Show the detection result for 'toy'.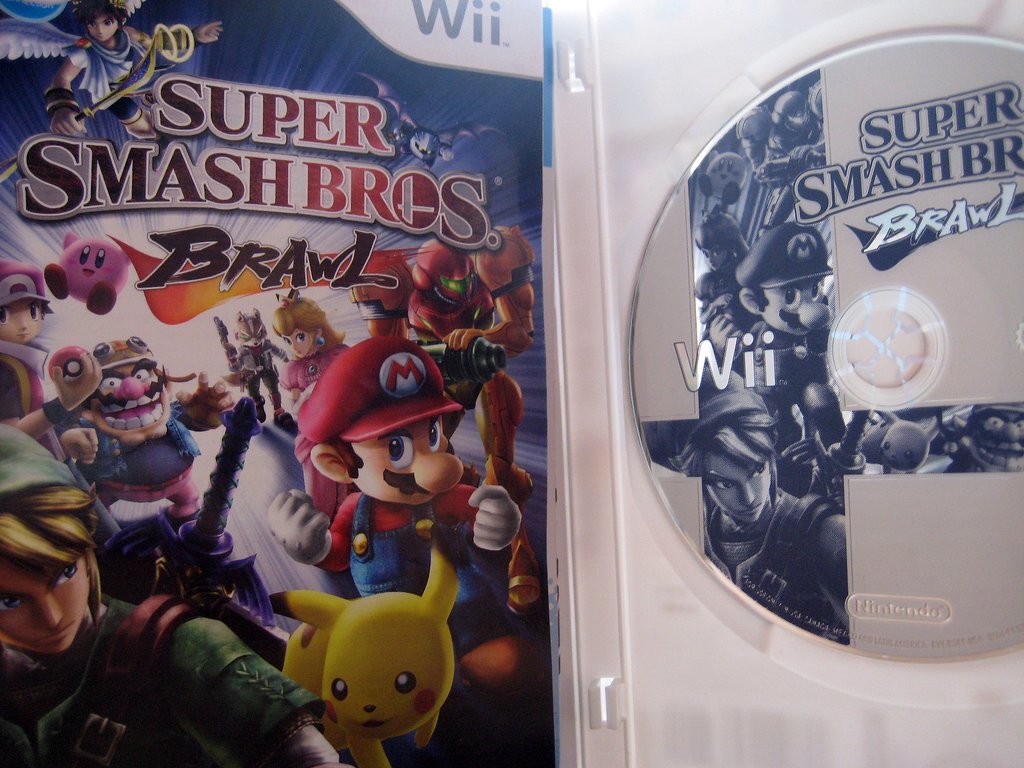
bbox(40, 0, 218, 141).
